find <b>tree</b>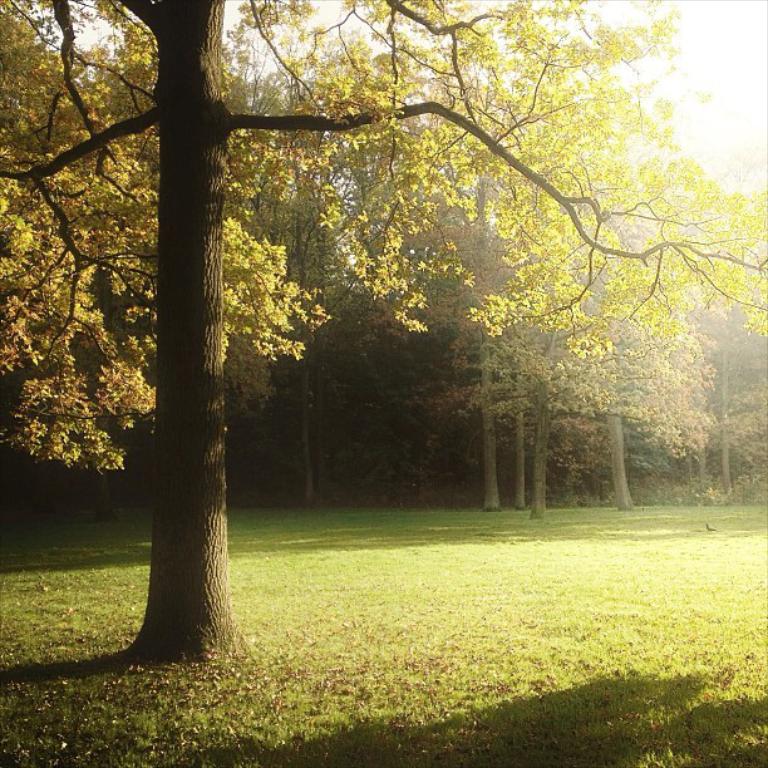
box=[597, 0, 734, 509]
